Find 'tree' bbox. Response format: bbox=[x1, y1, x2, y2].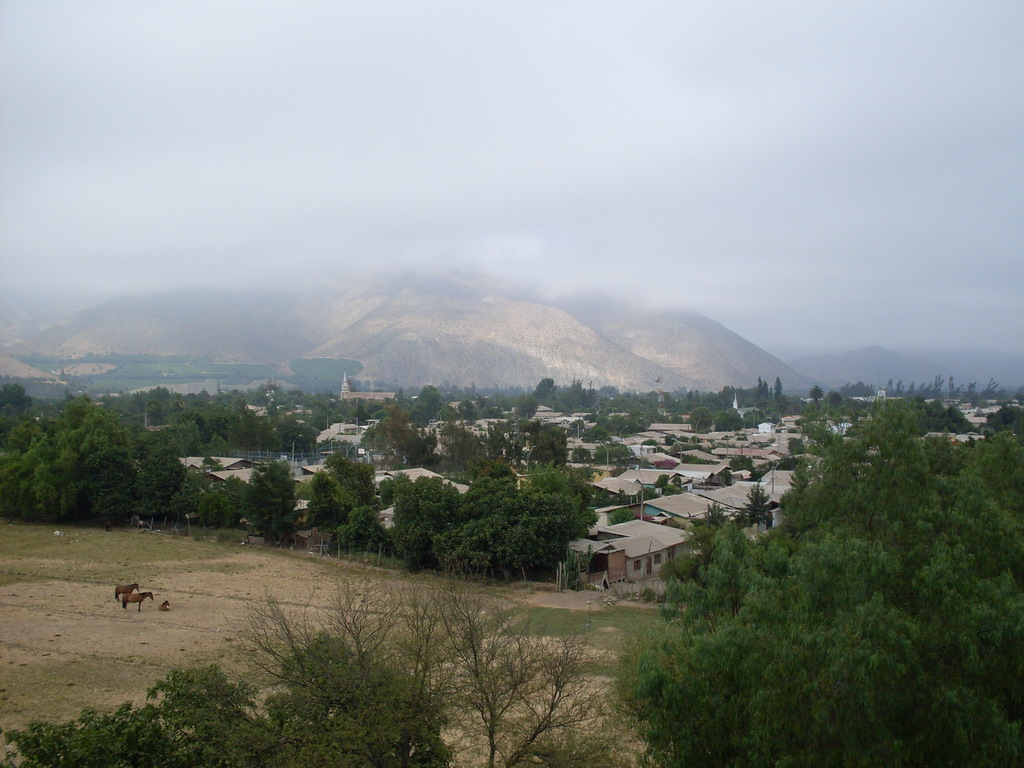
bbox=[0, 636, 468, 767].
